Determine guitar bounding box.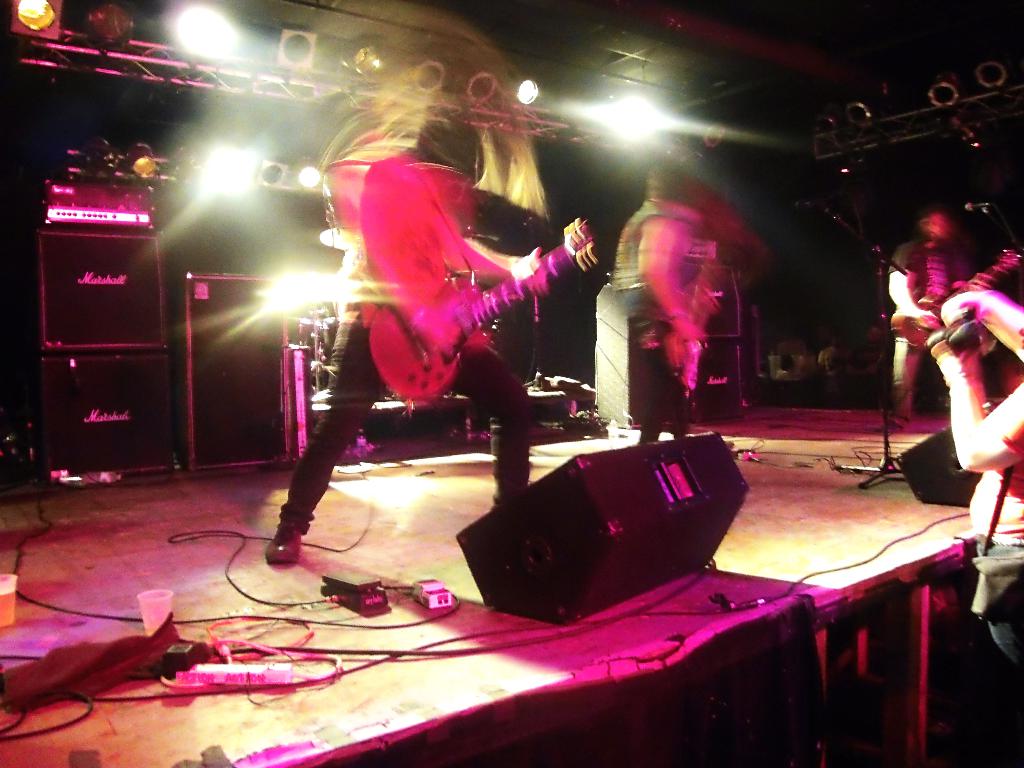
Determined: <bbox>908, 237, 1019, 362</bbox>.
